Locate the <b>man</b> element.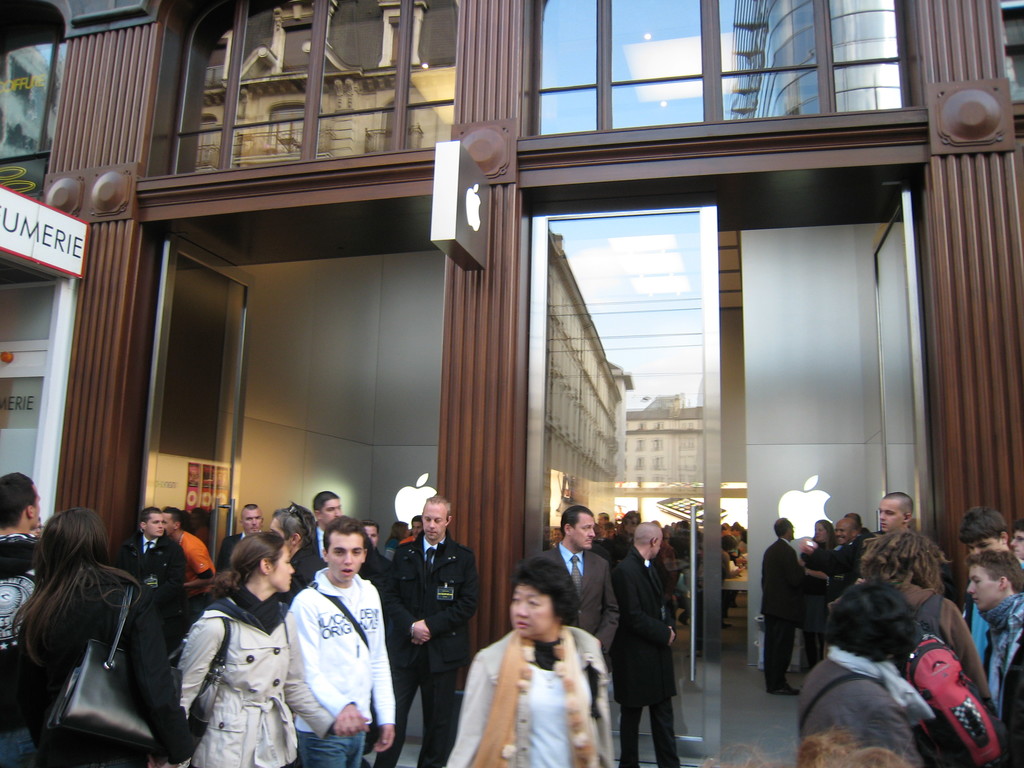
Element bbox: locate(160, 503, 220, 588).
